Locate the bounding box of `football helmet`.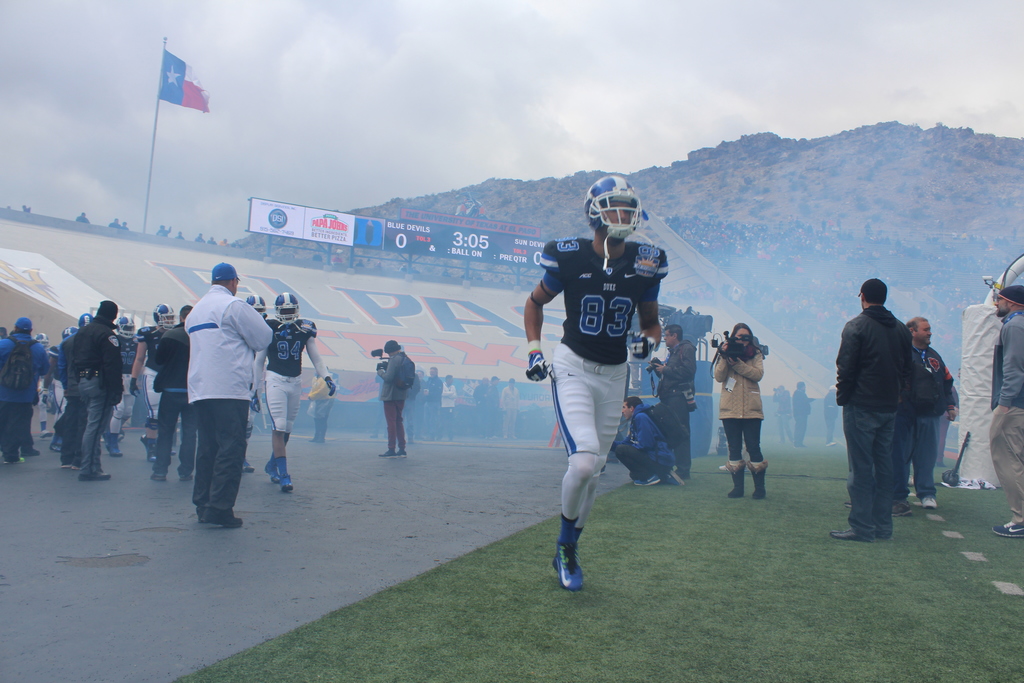
Bounding box: <box>118,311,133,336</box>.
